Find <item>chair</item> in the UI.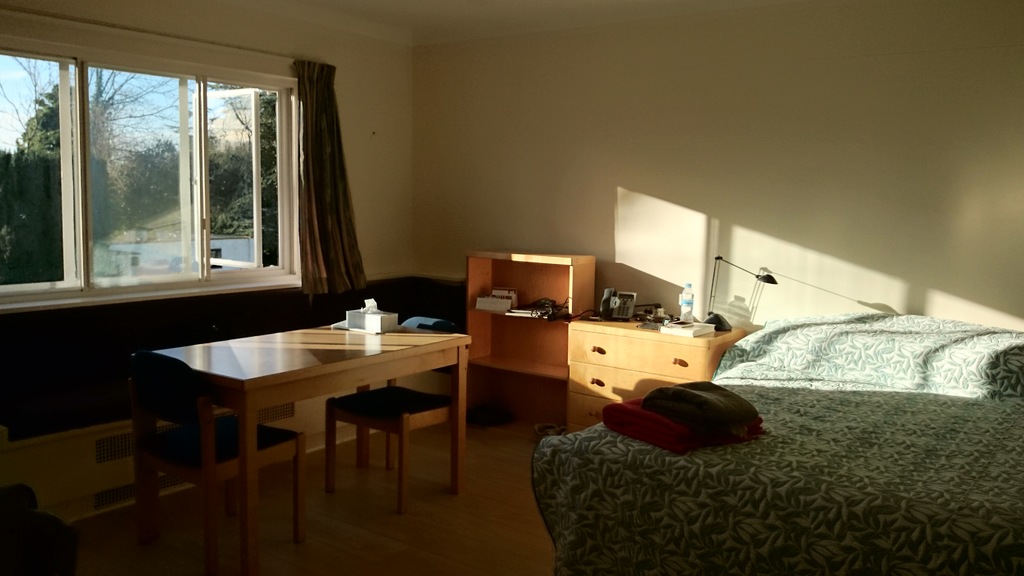
UI element at {"x1": 325, "y1": 319, "x2": 467, "y2": 513}.
